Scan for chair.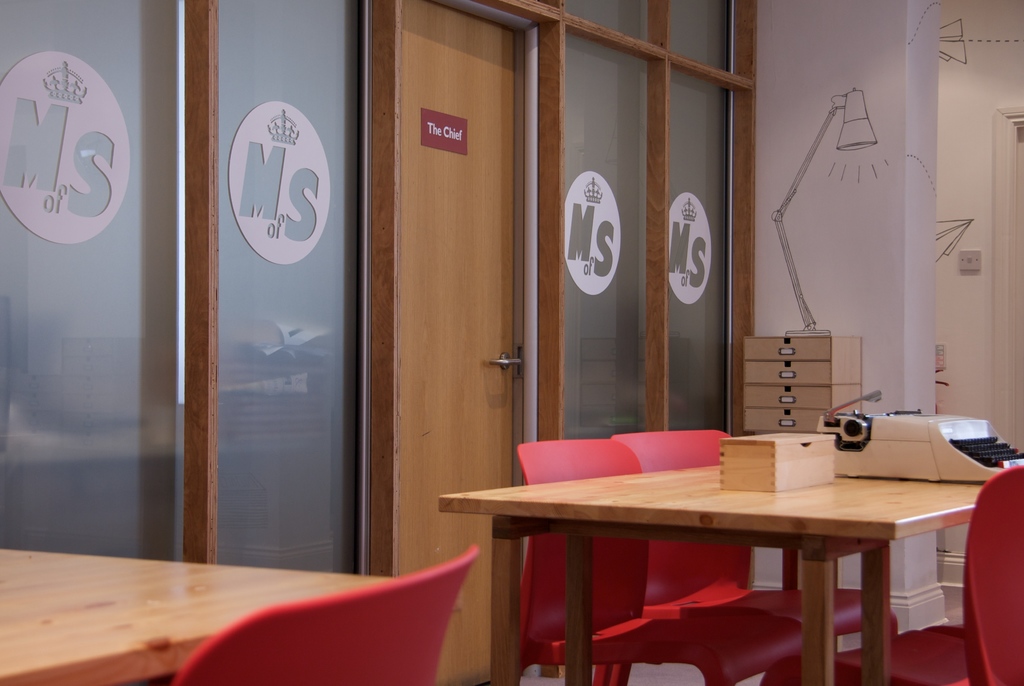
Scan result: Rect(761, 465, 1023, 685).
